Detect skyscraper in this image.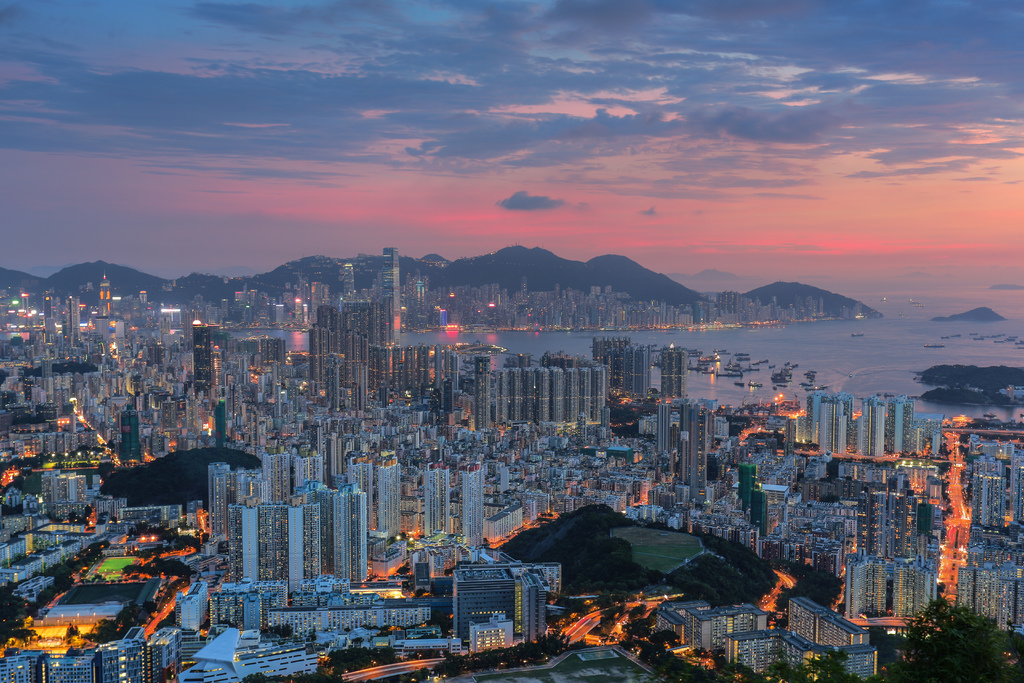
Detection: l=621, t=344, r=651, b=399.
